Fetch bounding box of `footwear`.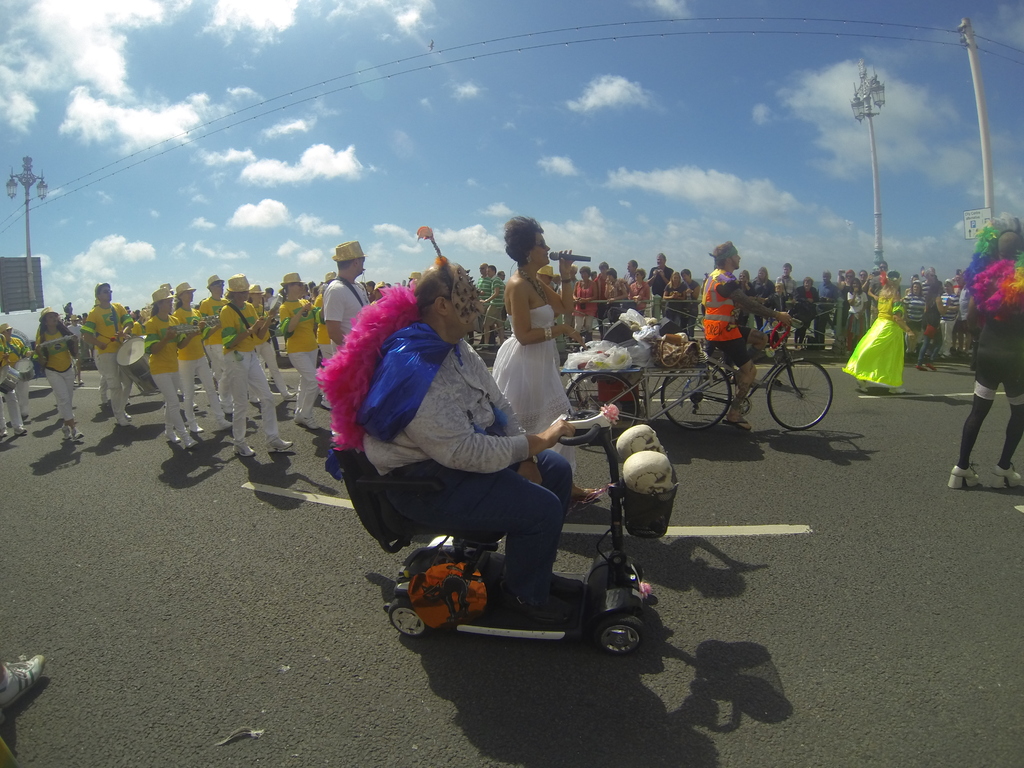
Bbox: 126/397/132/405.
